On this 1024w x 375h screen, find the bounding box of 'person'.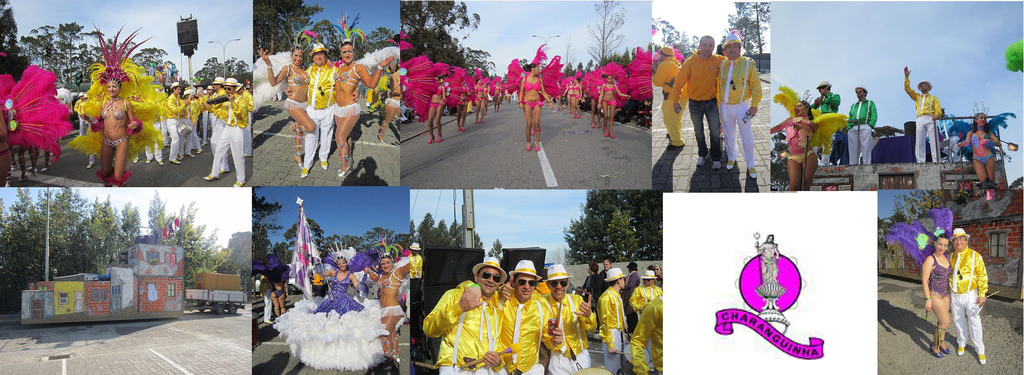
Bounding box: locate(907, 67, 941, 166).
